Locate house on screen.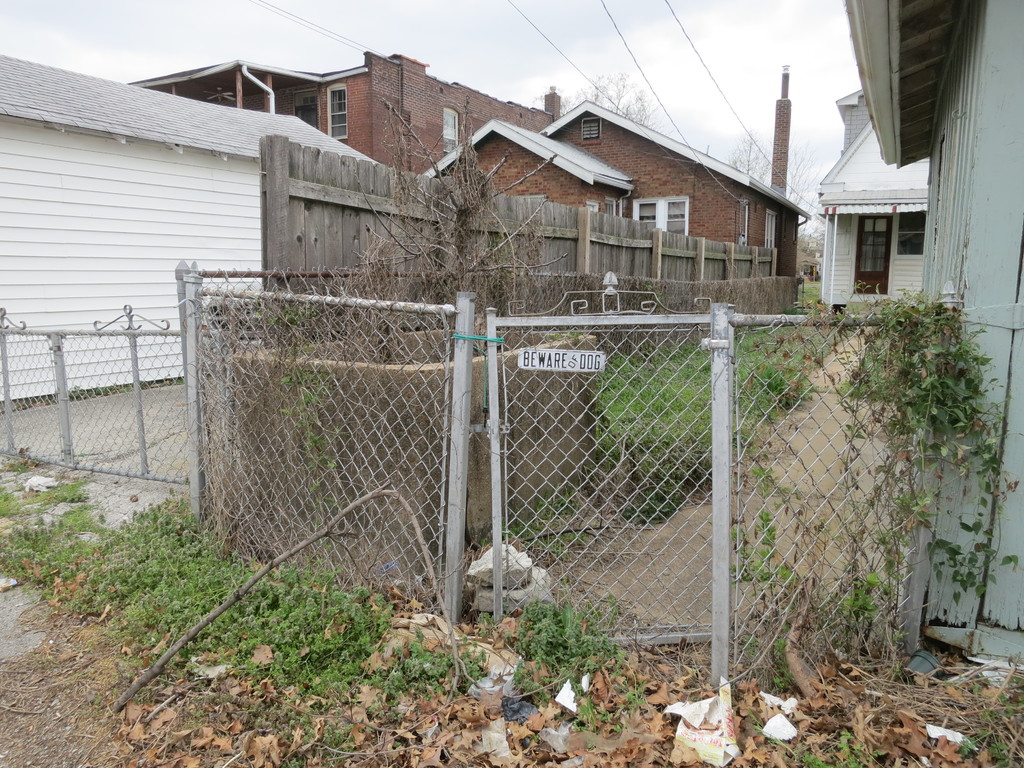
On screen at 125/45/570/179.
